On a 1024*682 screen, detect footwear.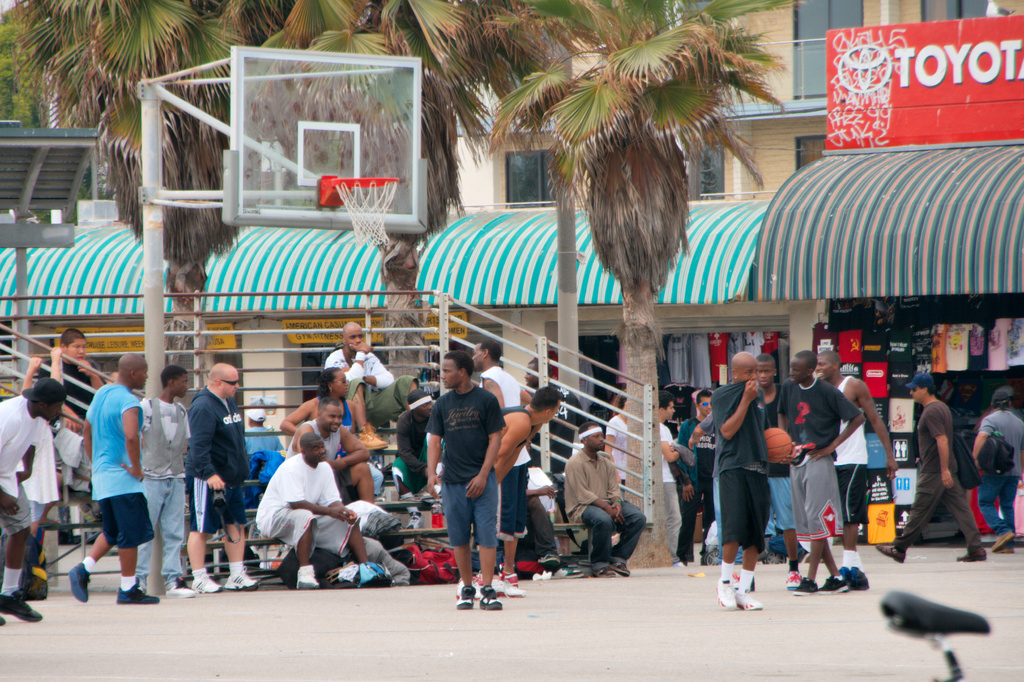
bbox=(780, 562, 803, 594).
